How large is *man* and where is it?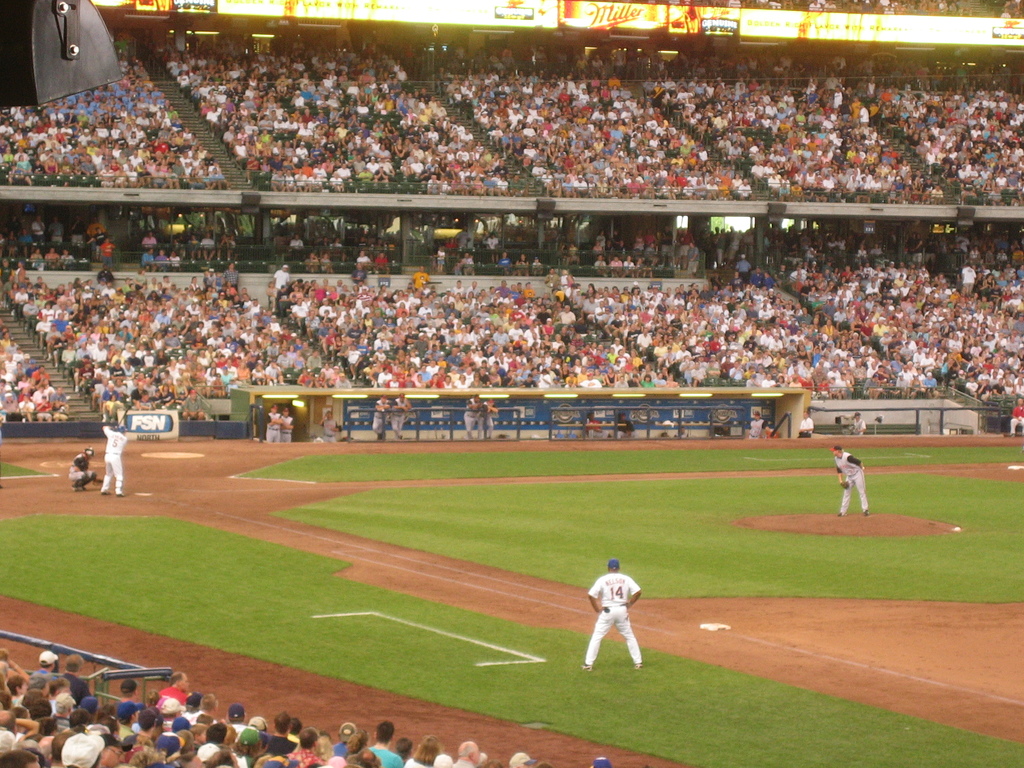
Bounding box: left=854, top=408, right=870, bottom=437.
